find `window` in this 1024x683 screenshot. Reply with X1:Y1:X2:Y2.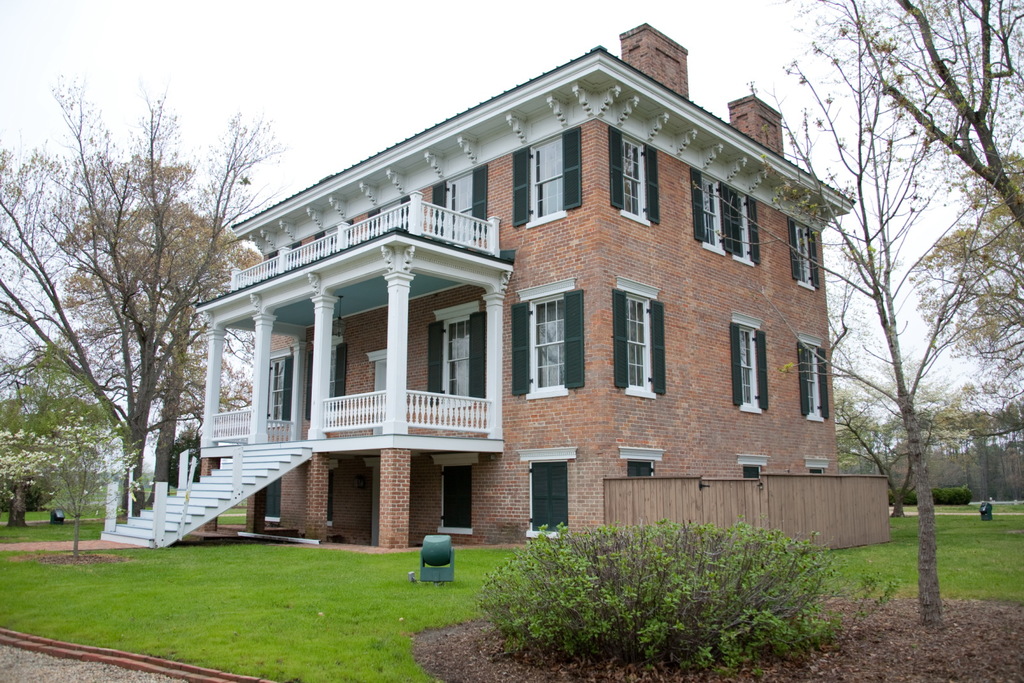
270:345:294:428.
